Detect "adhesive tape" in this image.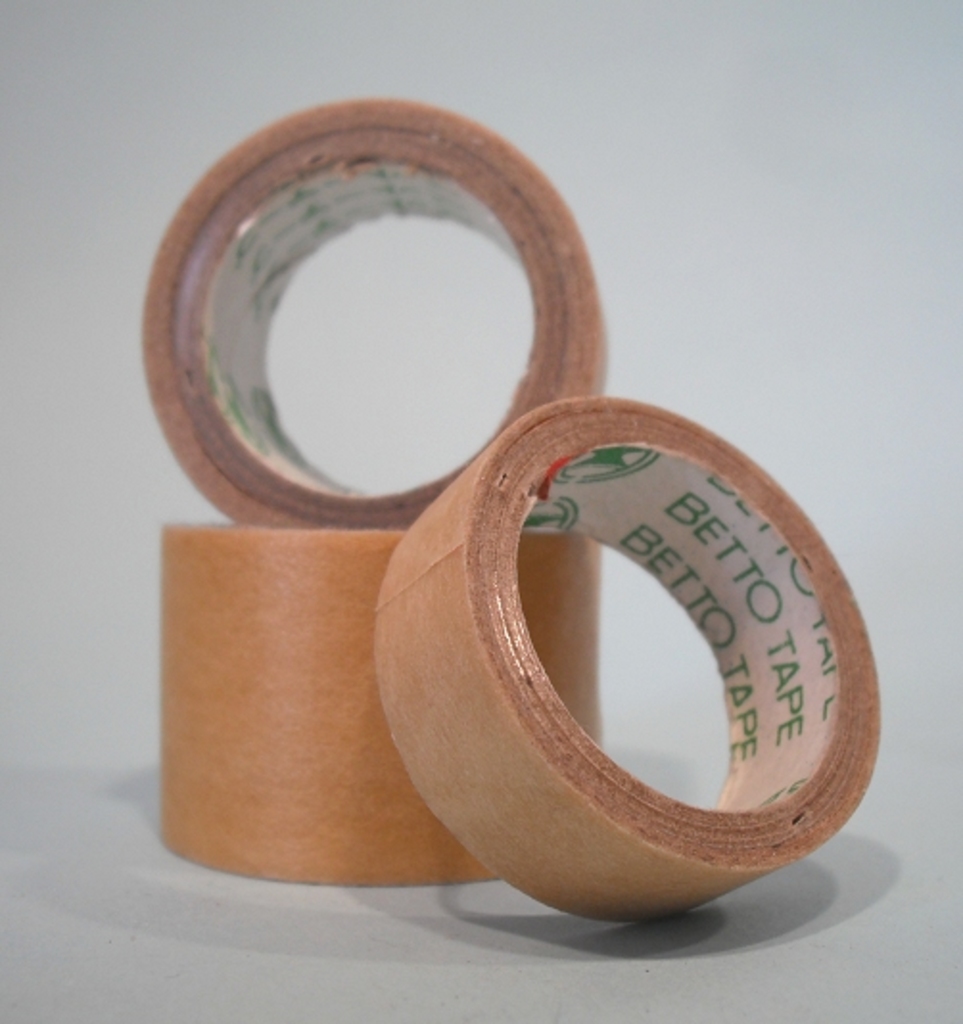
Detection: (left=370, top=389, right=882, bottom=928).
